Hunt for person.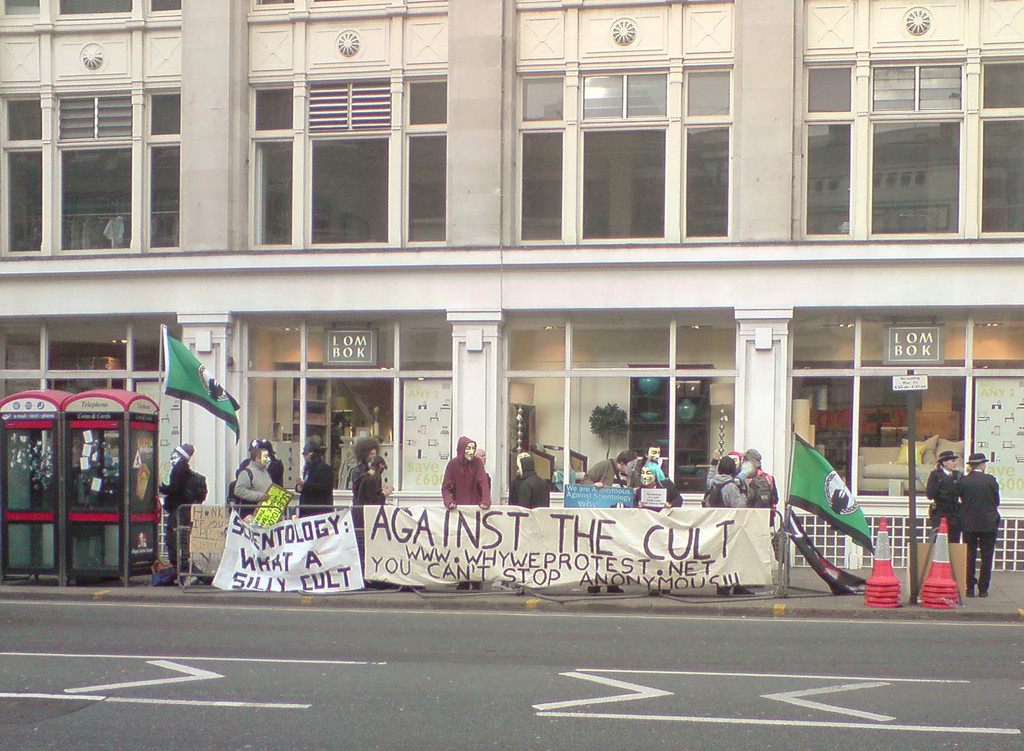
Hunted down at select_region(233, 441, 291, 516).
